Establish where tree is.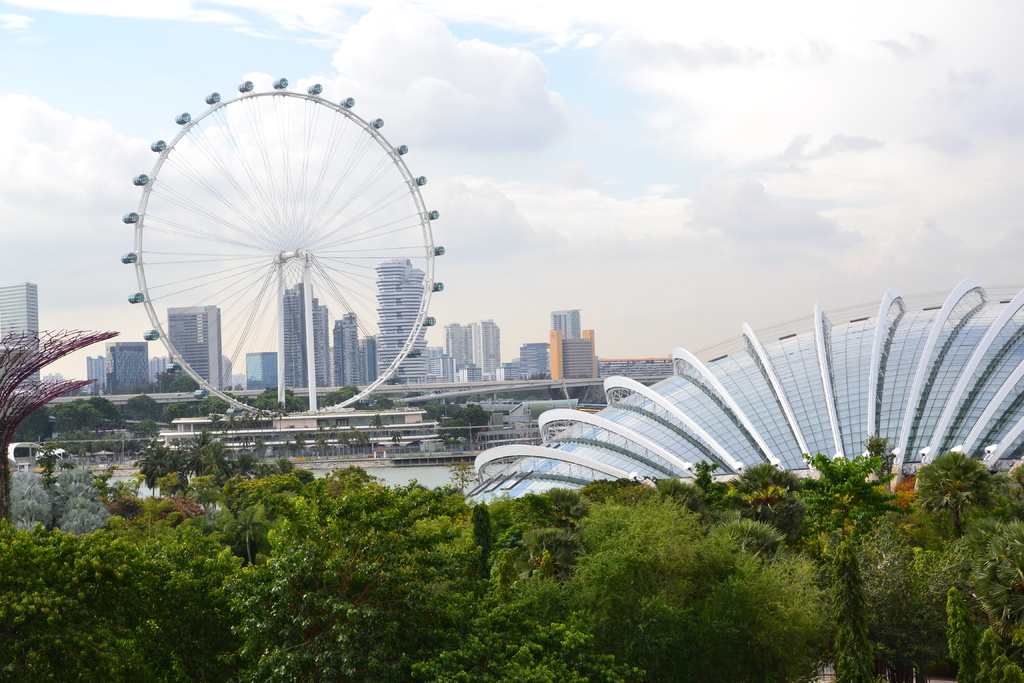
Established at region(124, 424, 263, 500).
